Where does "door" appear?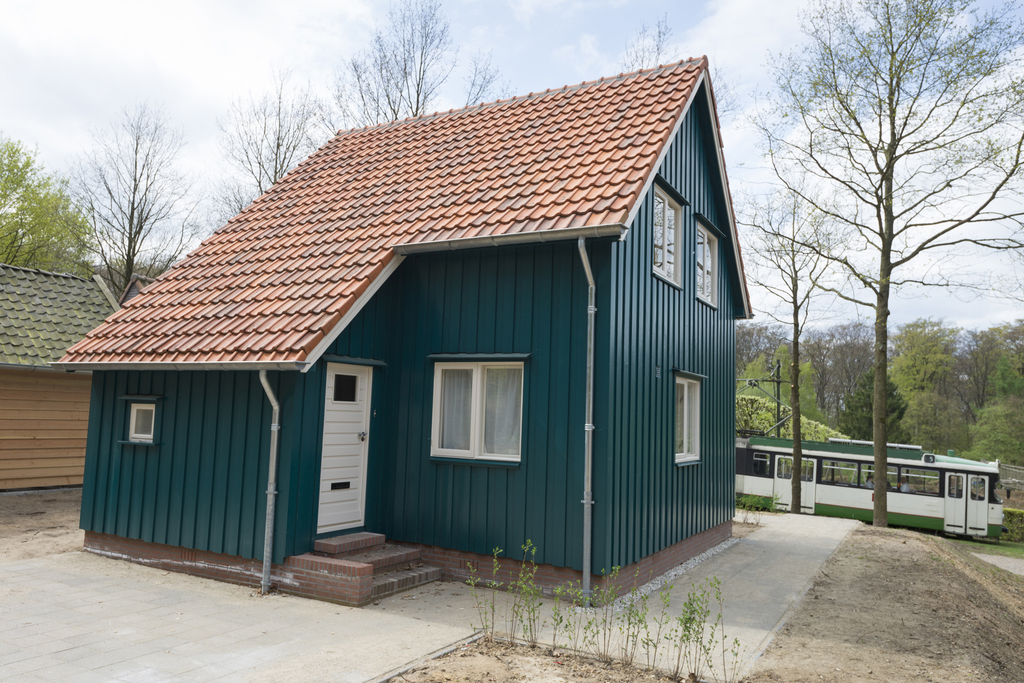
Appears at 317, 366, 369, 537.
